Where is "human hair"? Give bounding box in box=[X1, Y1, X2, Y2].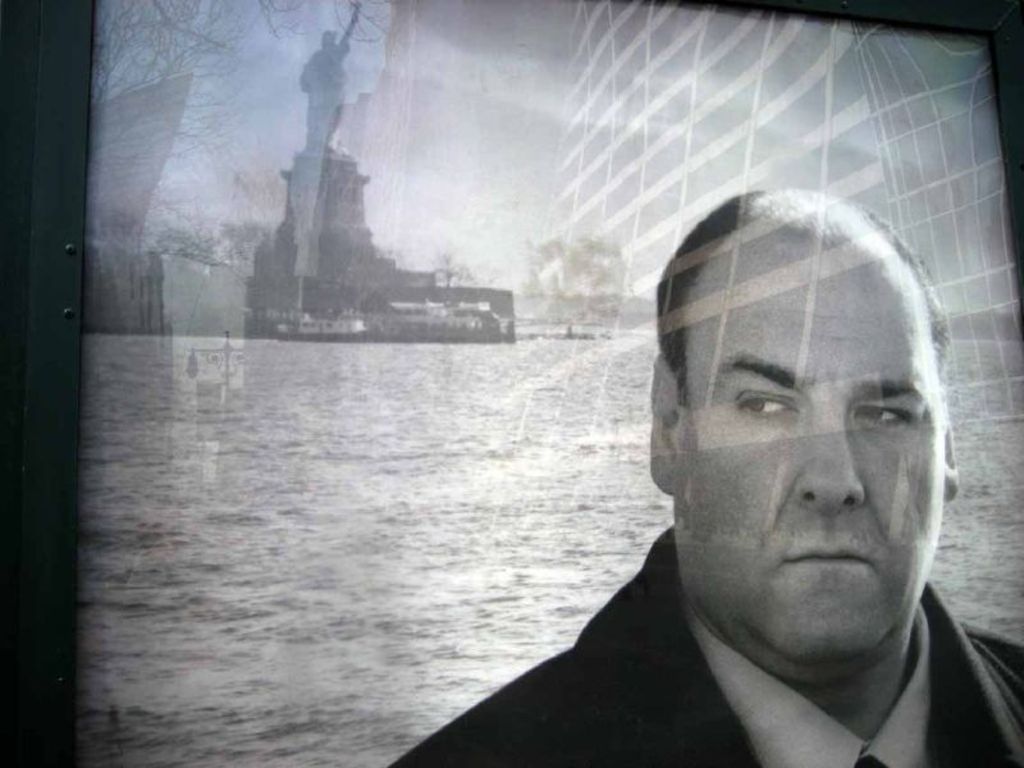
box=[657, 189, 954, 401].
